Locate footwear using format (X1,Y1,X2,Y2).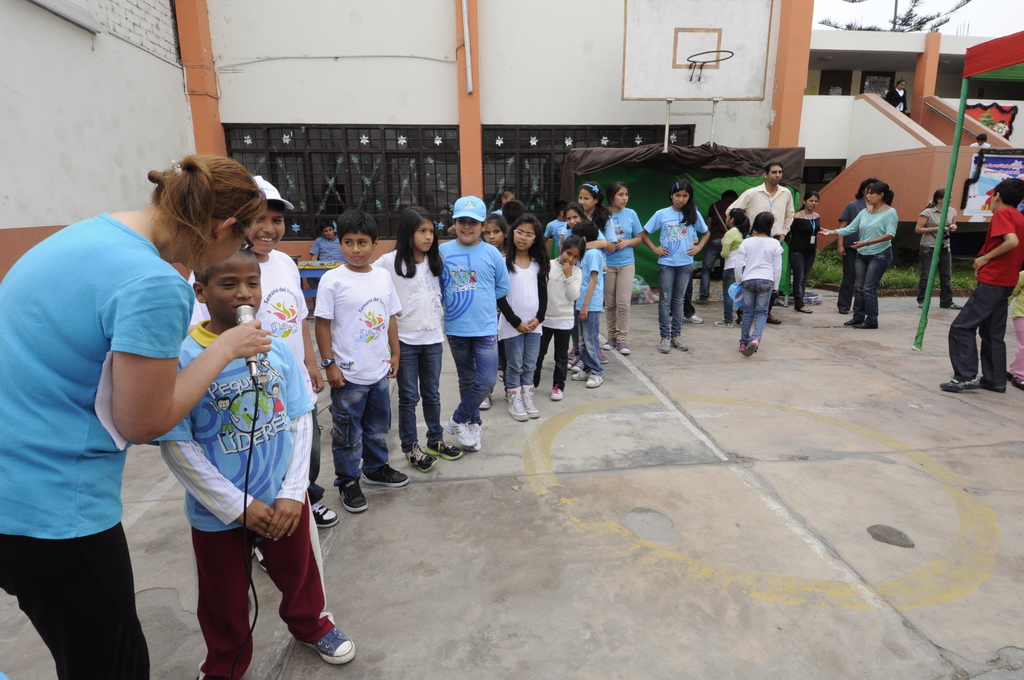
(768,312,784,324).
